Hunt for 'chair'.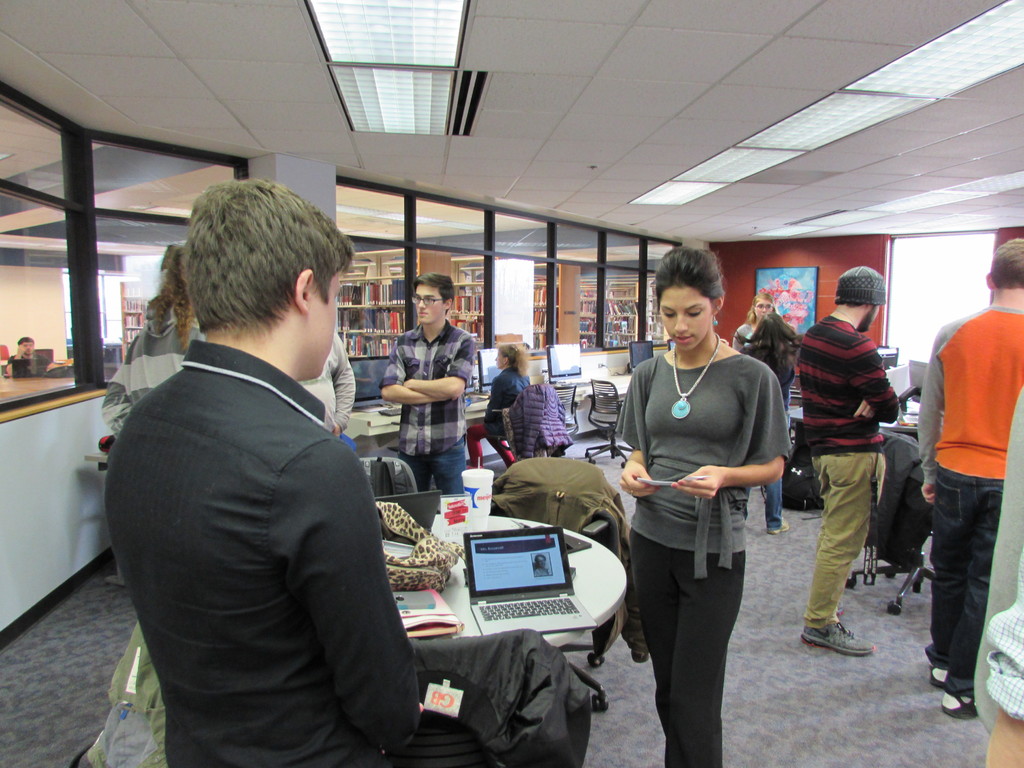
Hunted down at (left=354, top=454, right=419, bottom=497).
